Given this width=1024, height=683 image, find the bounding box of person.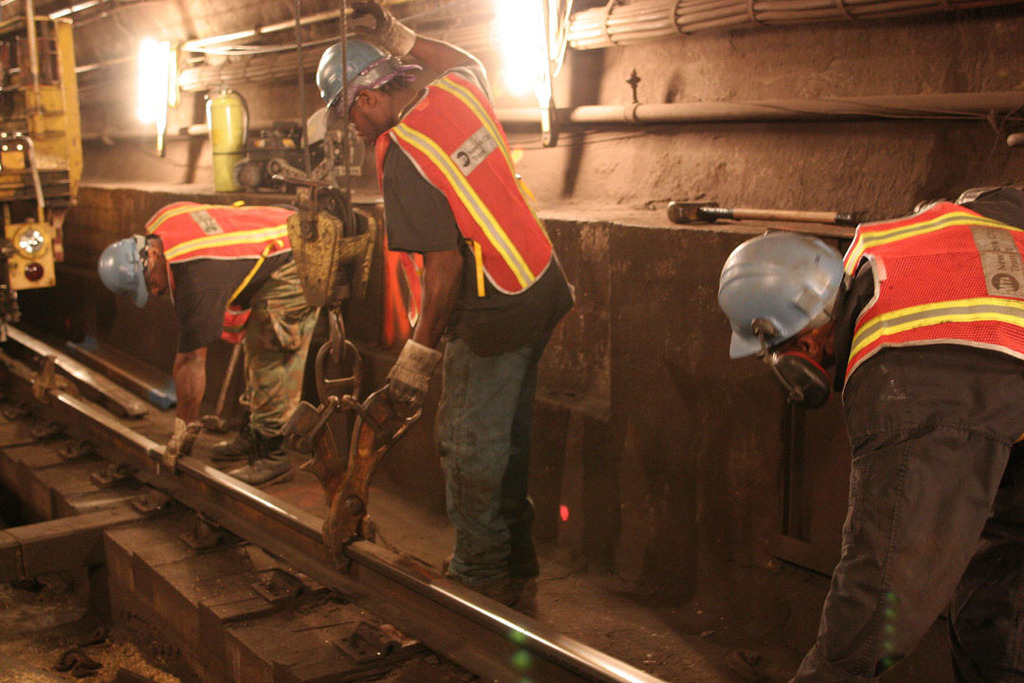
bbox=[97, 202, 325, 490].
